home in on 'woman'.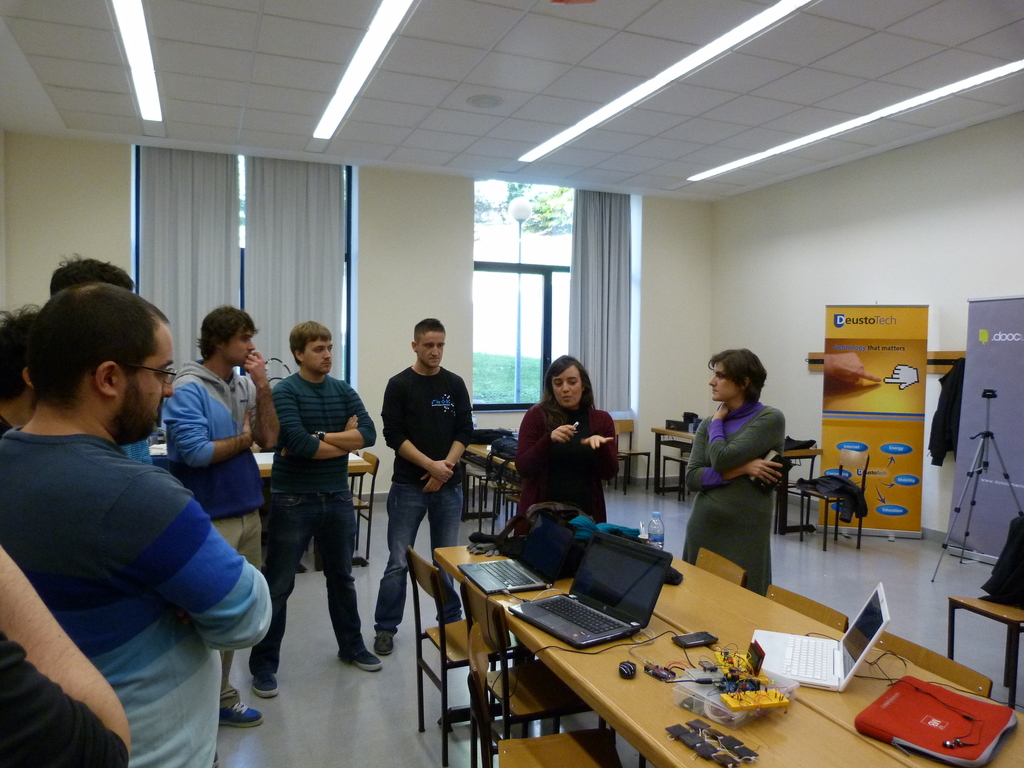
Homed in at rect(680, 349, 806, 586).
